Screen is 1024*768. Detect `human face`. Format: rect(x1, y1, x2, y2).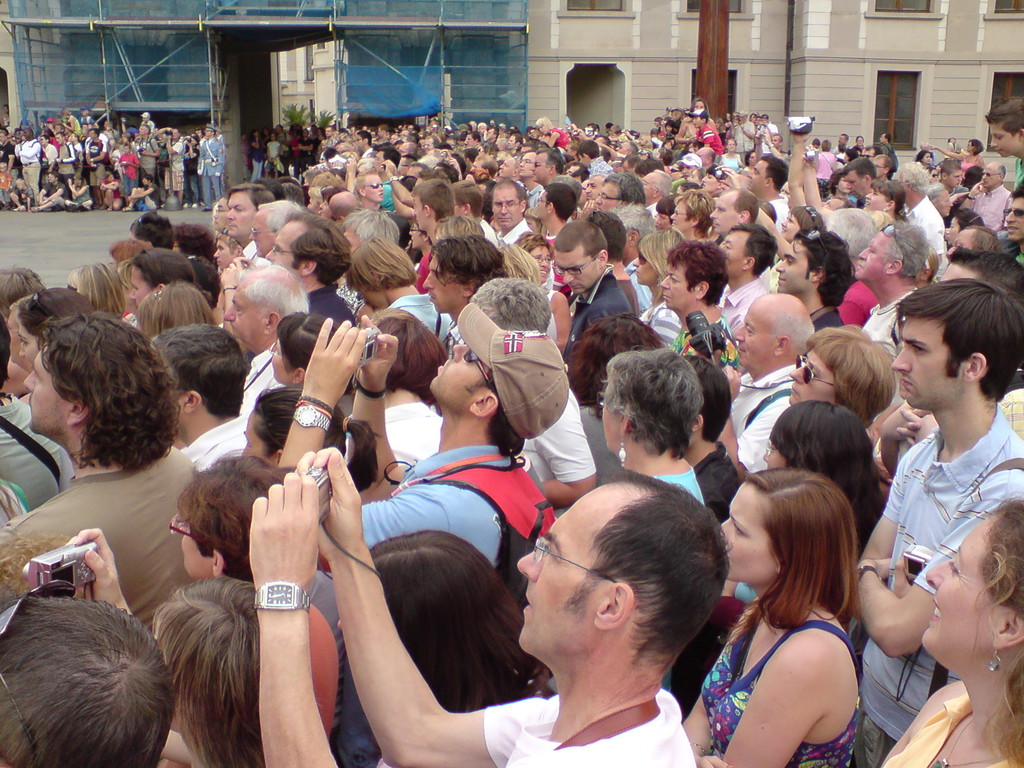
rect(593, 179, 618, 207).
